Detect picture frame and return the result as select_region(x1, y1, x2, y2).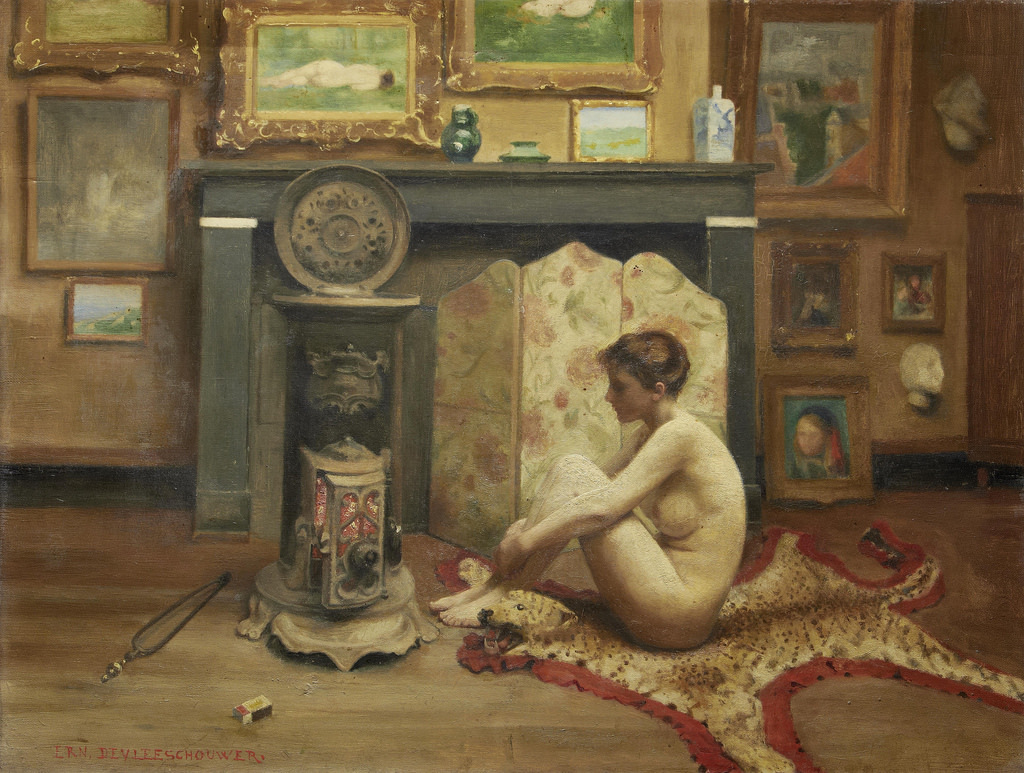
select_region(767, 240, 864, 353).
